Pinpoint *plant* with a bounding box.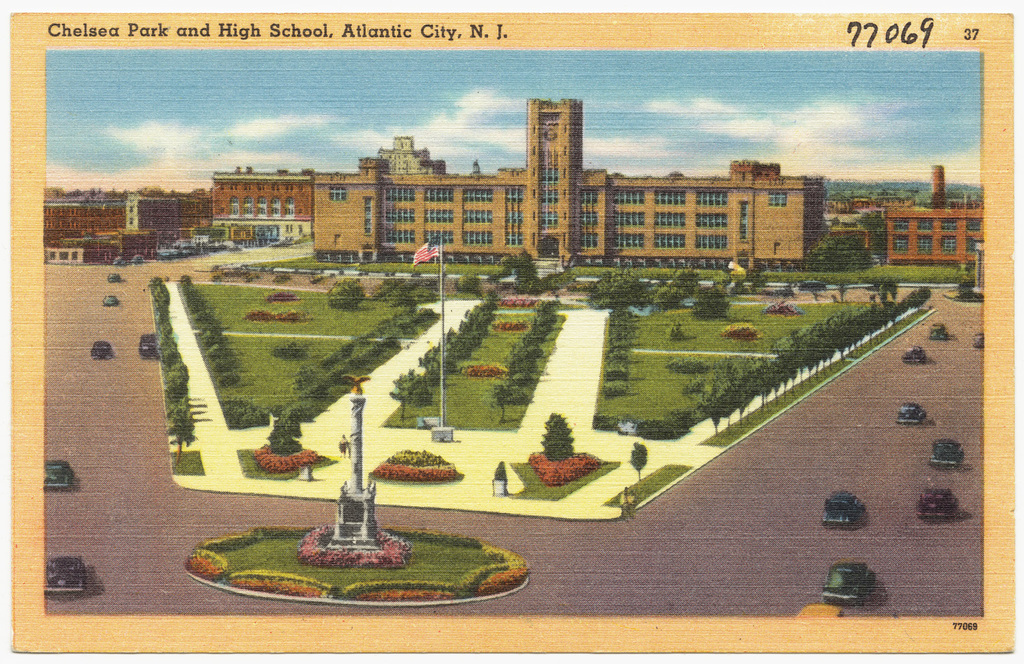
region(531, 454, 598, 488).
